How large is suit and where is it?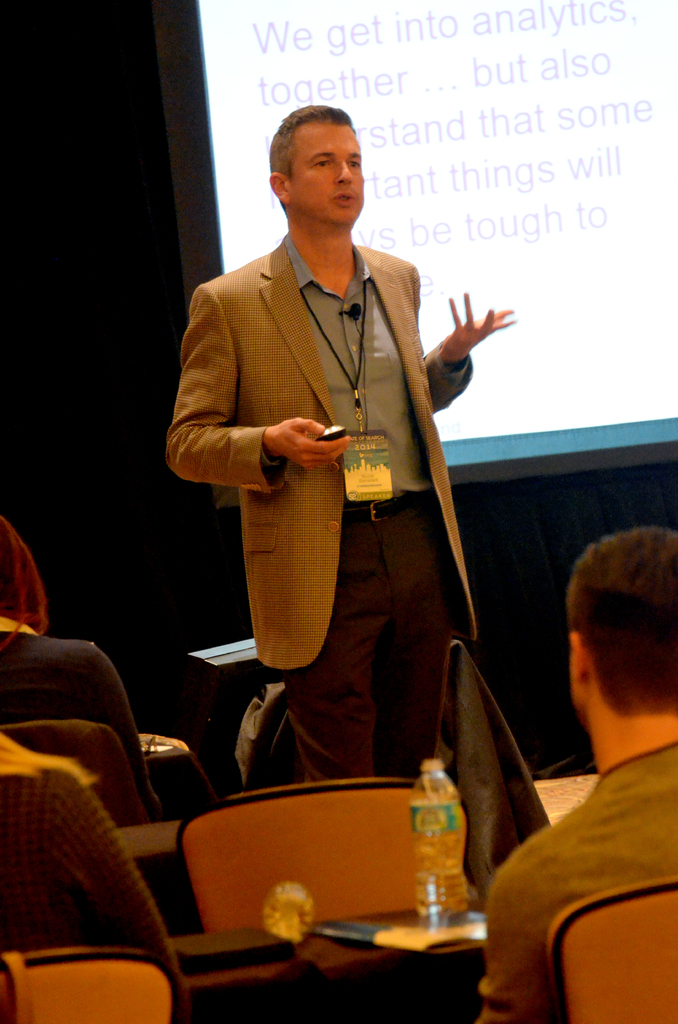
Bounding box: 169,213,547,892.
